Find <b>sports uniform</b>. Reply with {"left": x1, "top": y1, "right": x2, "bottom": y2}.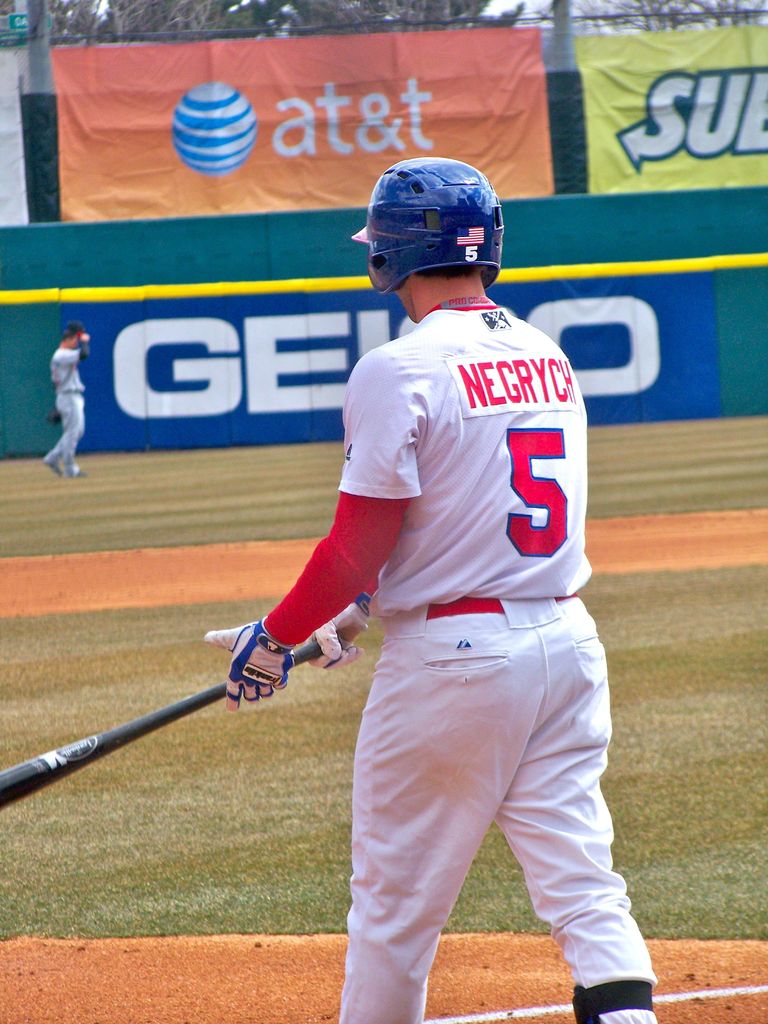
{"left": 36, "top": 346, "right": 80, "bottom": 474}.
